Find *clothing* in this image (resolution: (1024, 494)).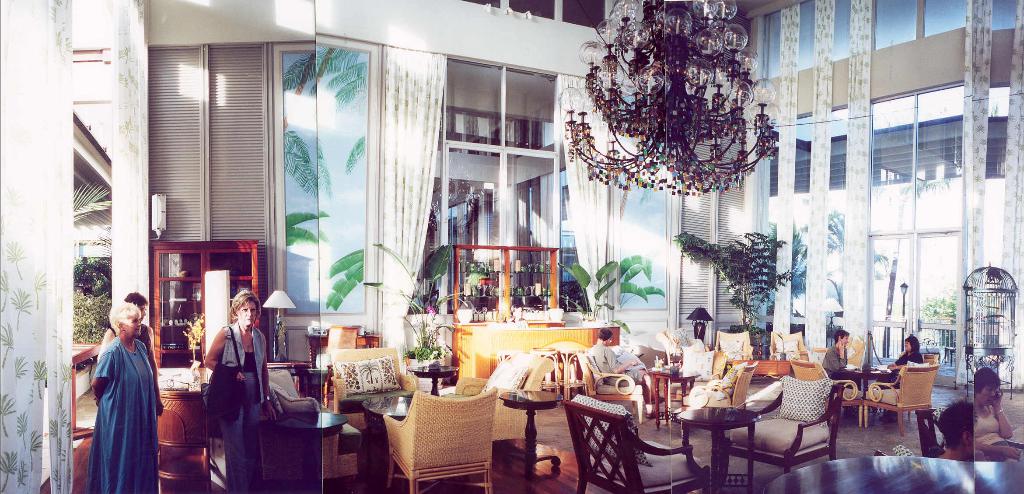
x1=584, y1=346, x2=641, y2=388.
